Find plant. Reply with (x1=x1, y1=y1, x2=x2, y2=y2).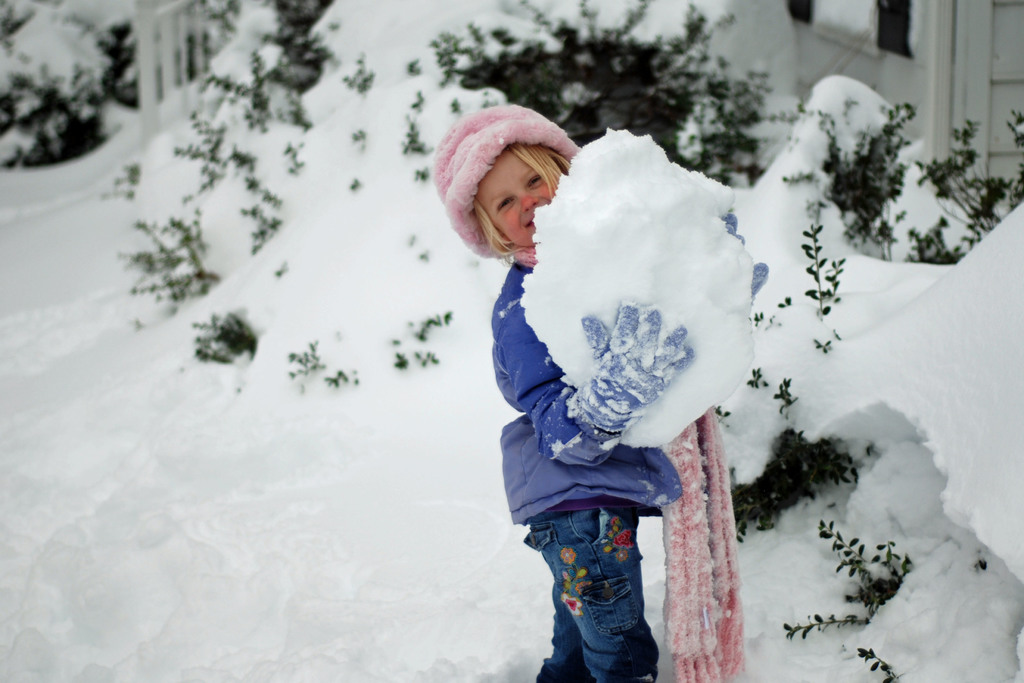
(x1=776, y1=299, x2=789, y2=310).
